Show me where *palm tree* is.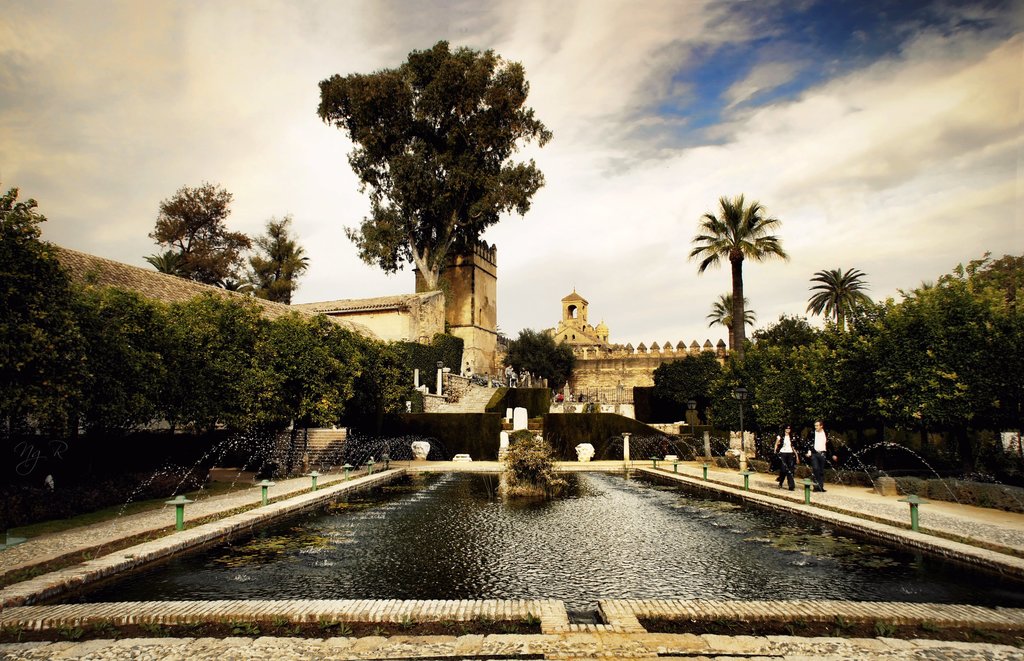
*palm tree* is at [x1=154, y1=198, x2=220, y2=285].
